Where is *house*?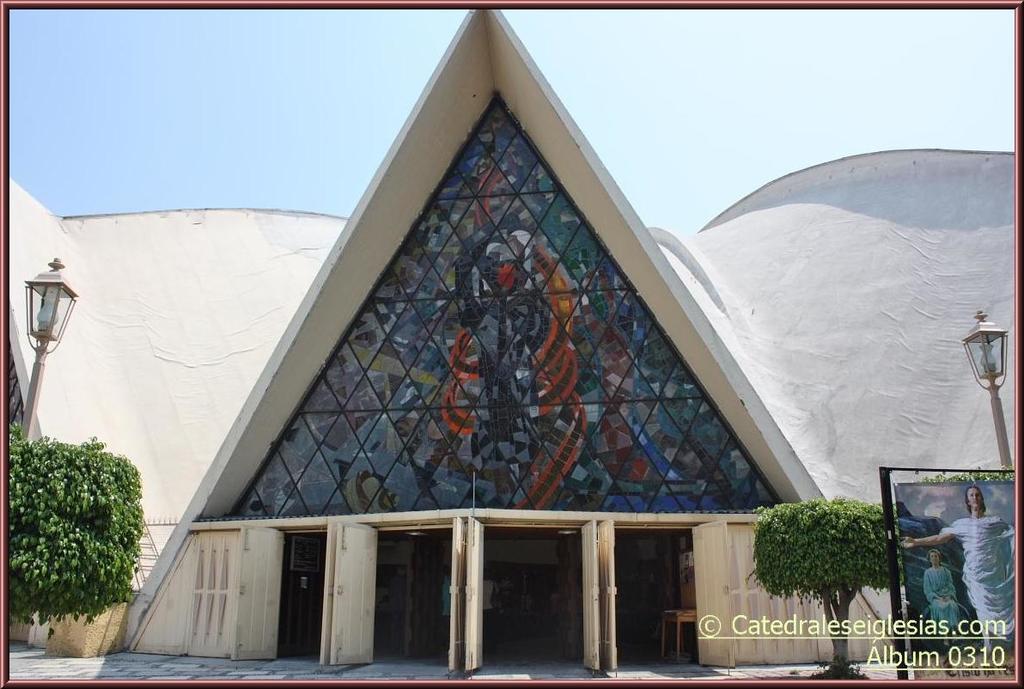
[0,4,1022,688].
